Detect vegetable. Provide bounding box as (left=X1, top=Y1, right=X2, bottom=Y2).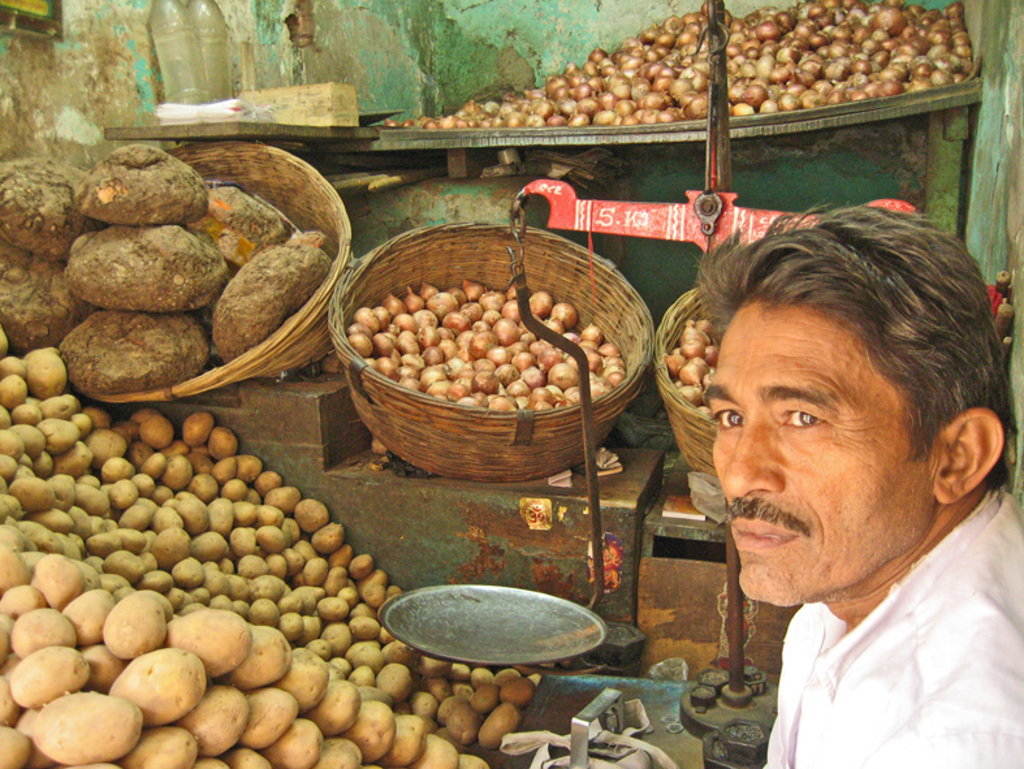
(left=539, top=350, right=565, bottom=370).
